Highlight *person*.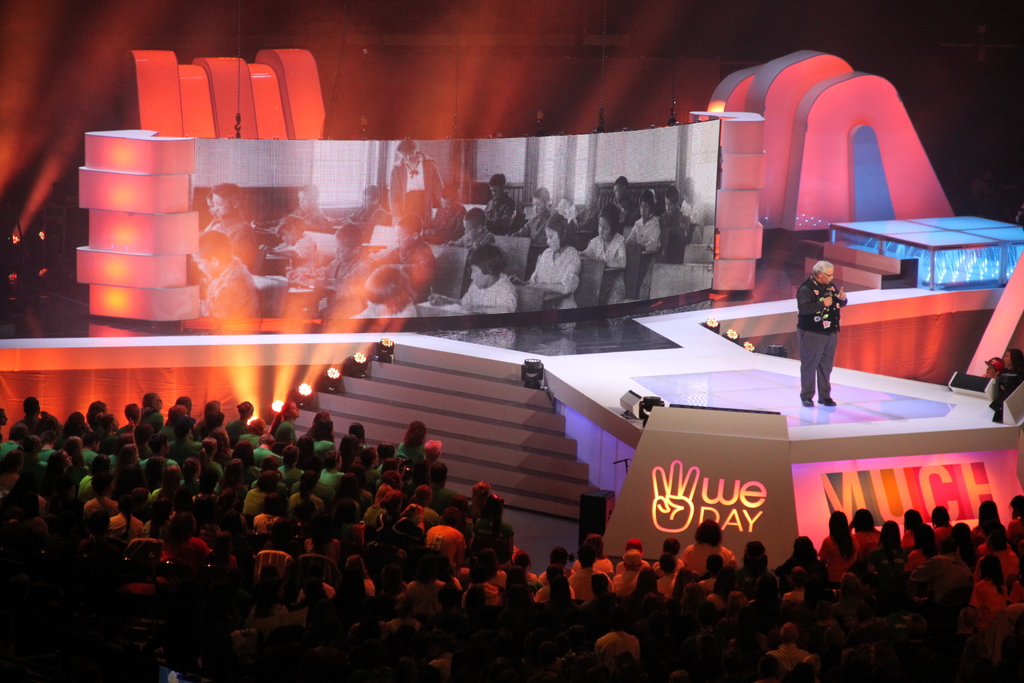
Highlighted region: rect(159, 468, 179, 495).
